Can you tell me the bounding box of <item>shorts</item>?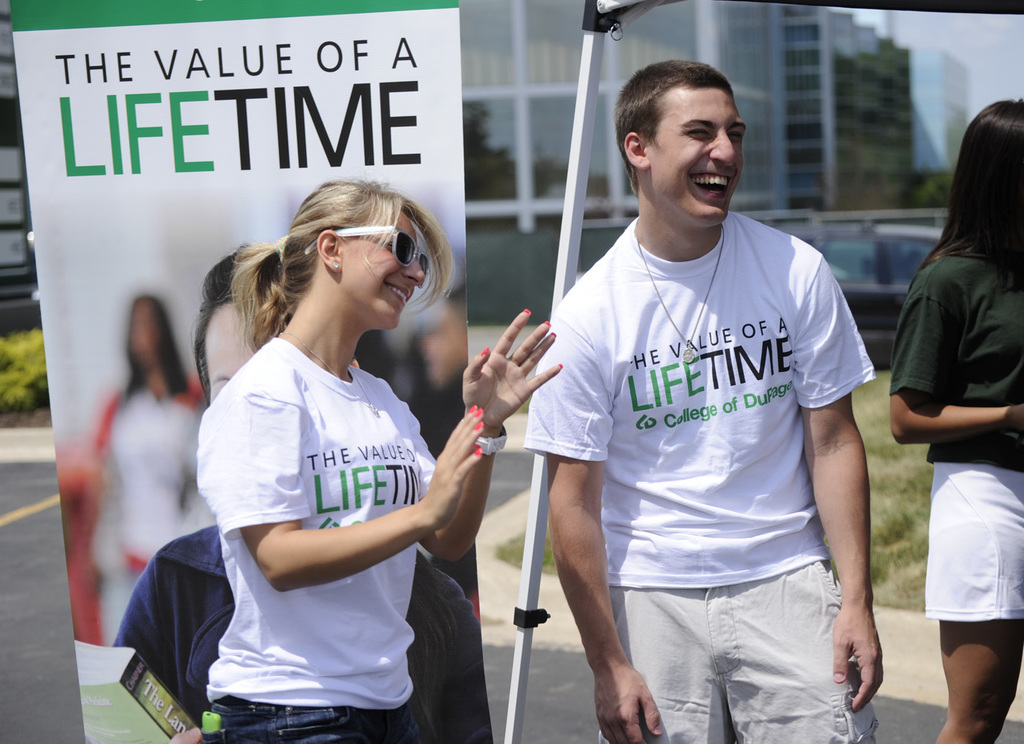
[210,705,402,743].
